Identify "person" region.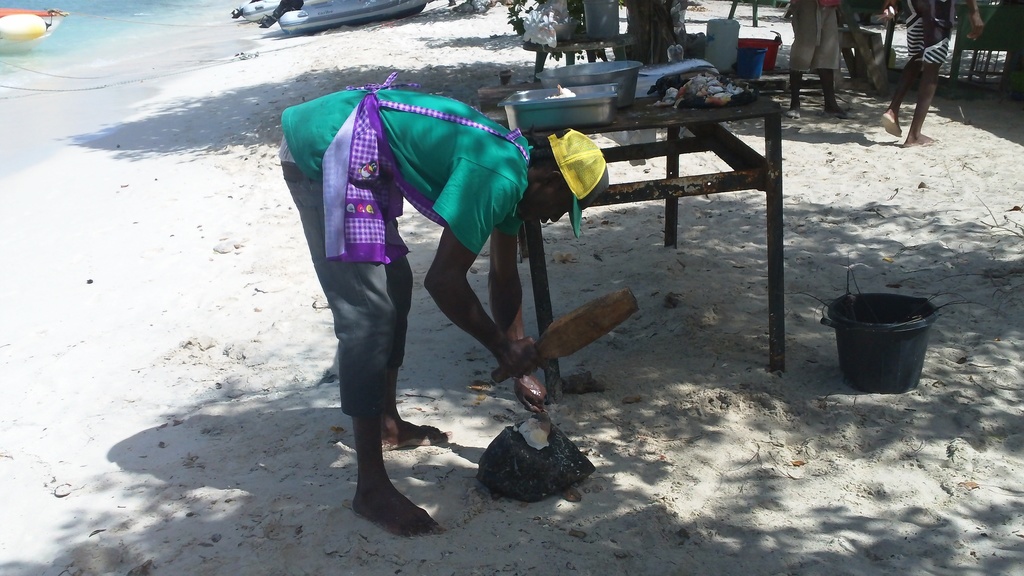
Region: Rect(266, 62, 612, 546).
